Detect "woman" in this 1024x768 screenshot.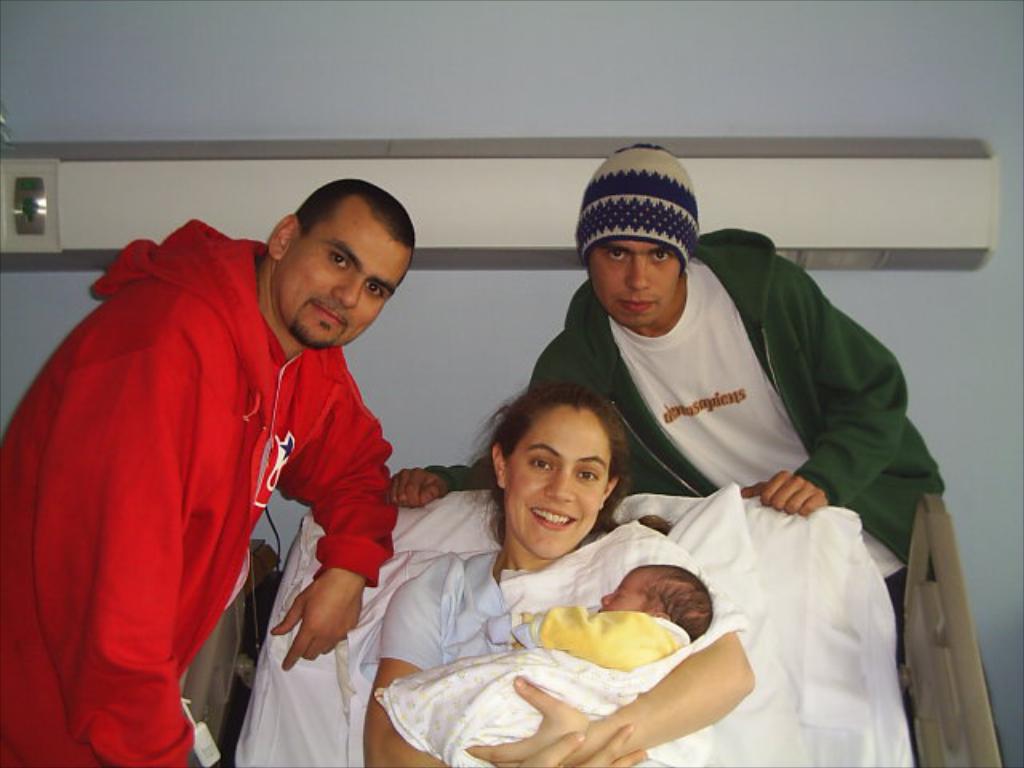
Detection: 357,376,758,766.
